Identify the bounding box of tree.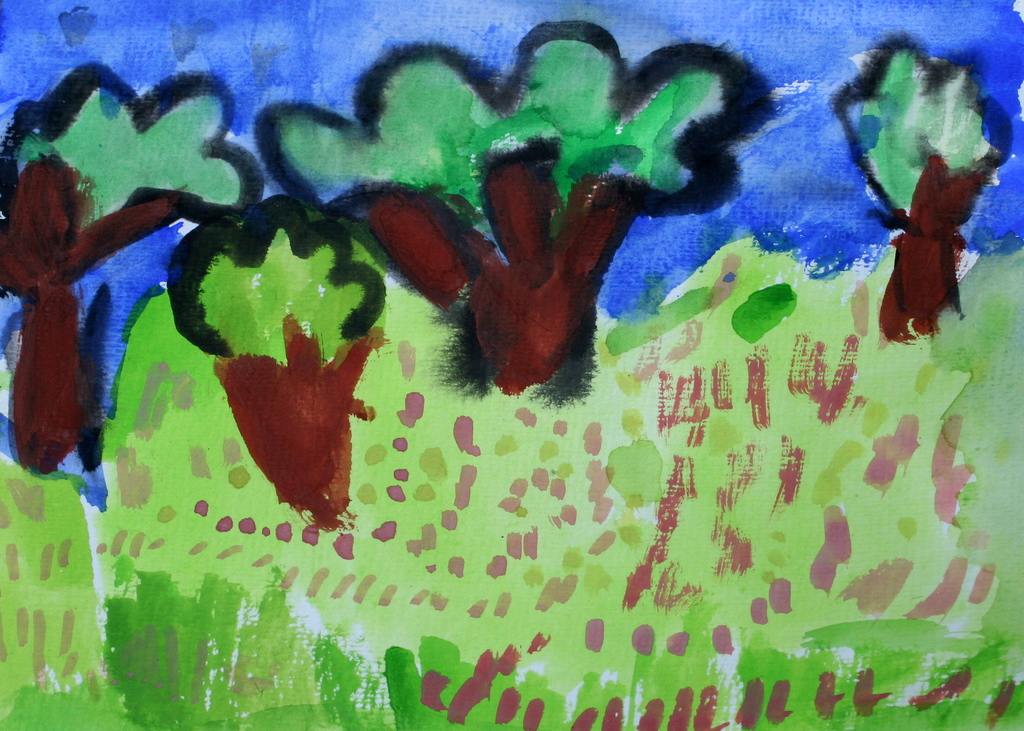
259,18,774,390.
